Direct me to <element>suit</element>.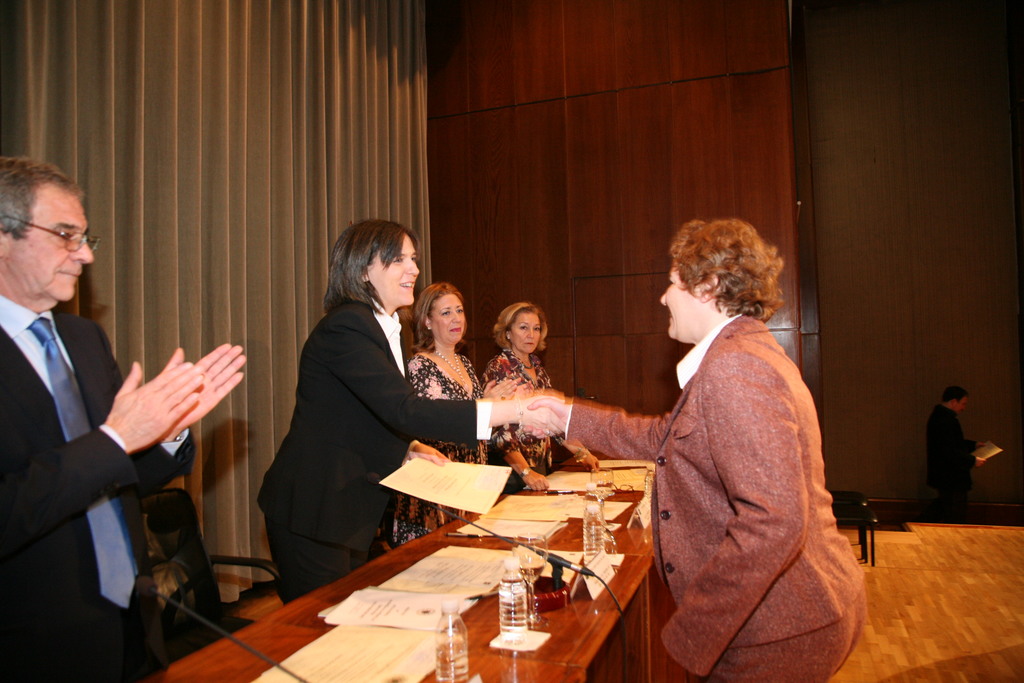
Direction: detection(557, 300, 862, 673).
